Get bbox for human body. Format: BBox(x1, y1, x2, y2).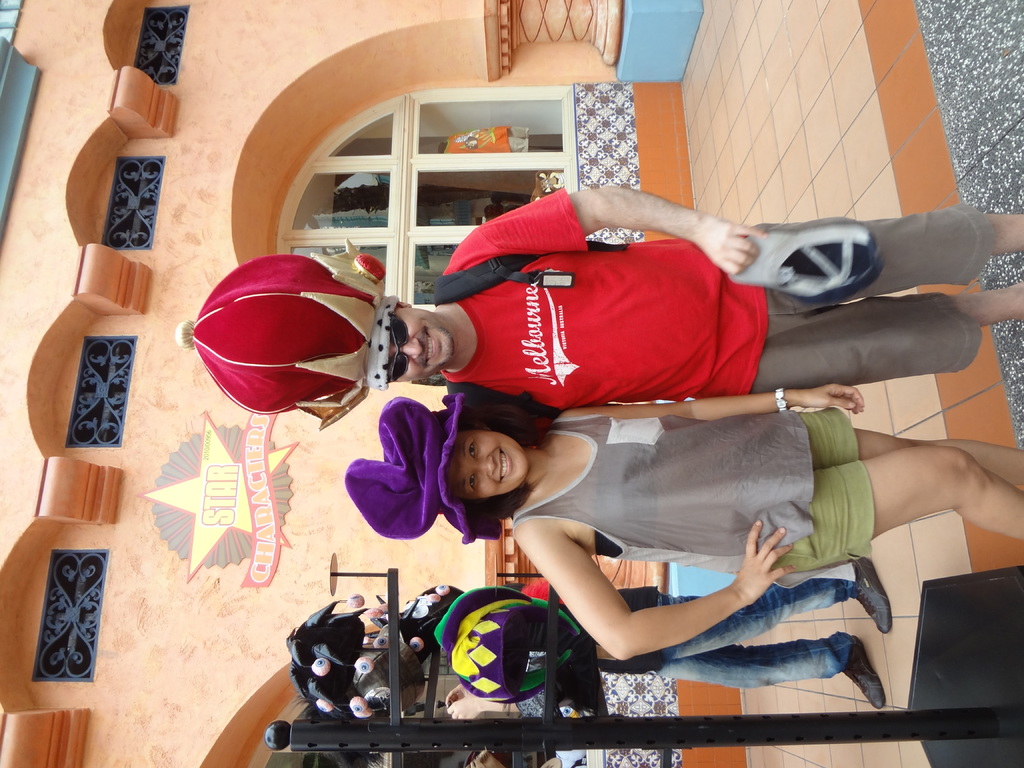
BBox(282, 557, 888, 712).
